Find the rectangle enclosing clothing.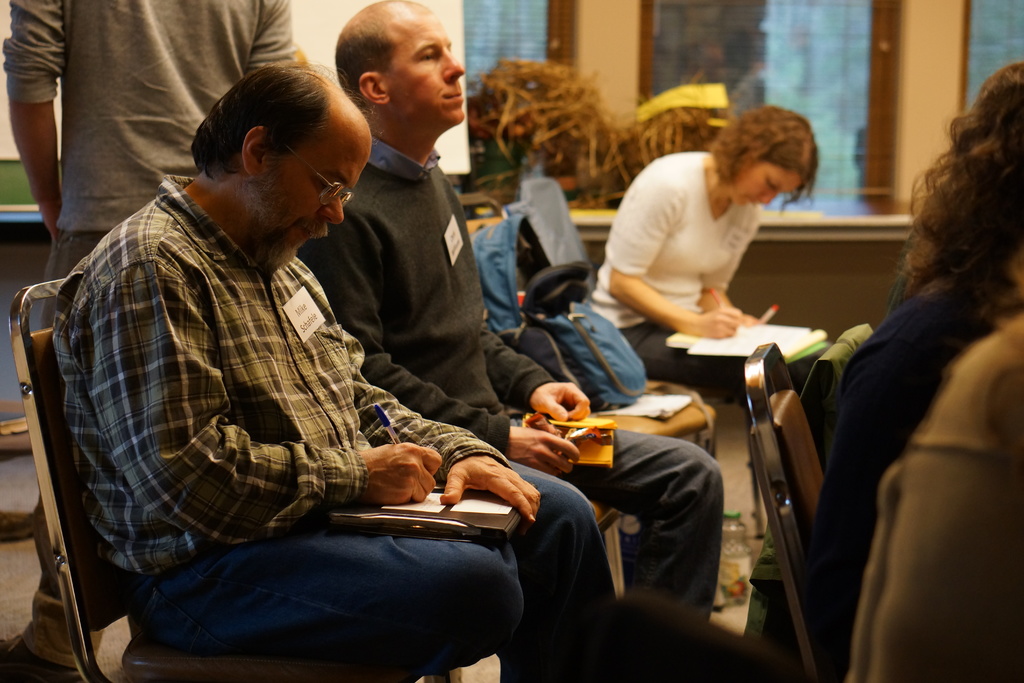
box(290, 135, 724, 682).
